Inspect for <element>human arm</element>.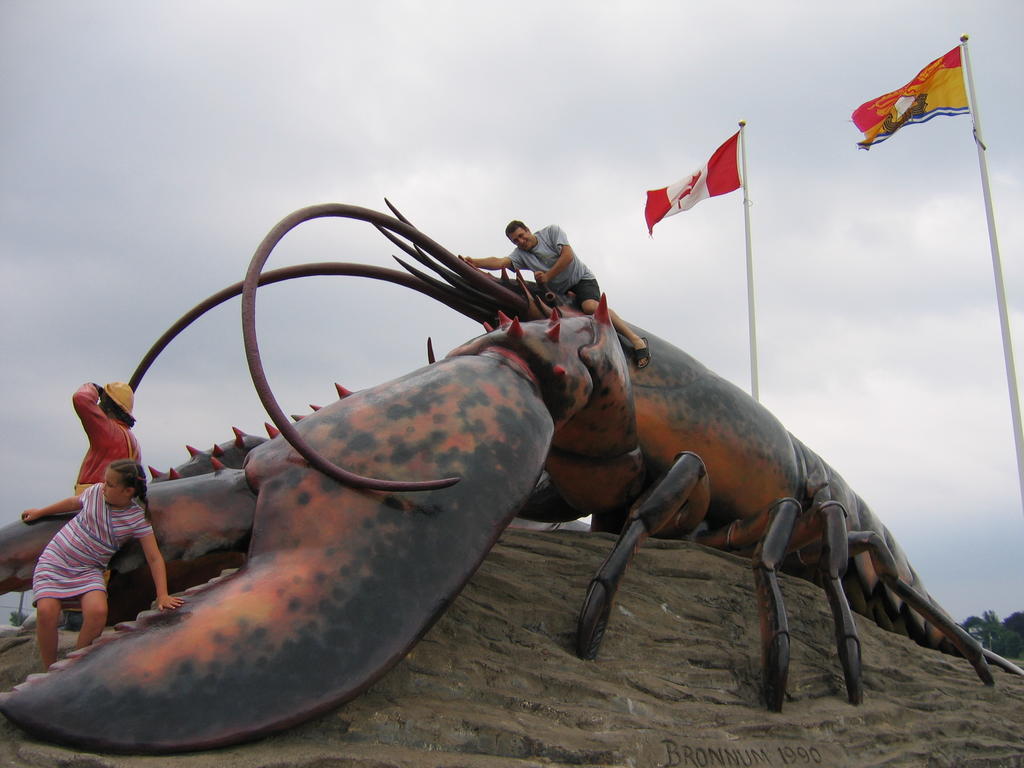
Inspection: BBox(534, 223, 572, 285).
